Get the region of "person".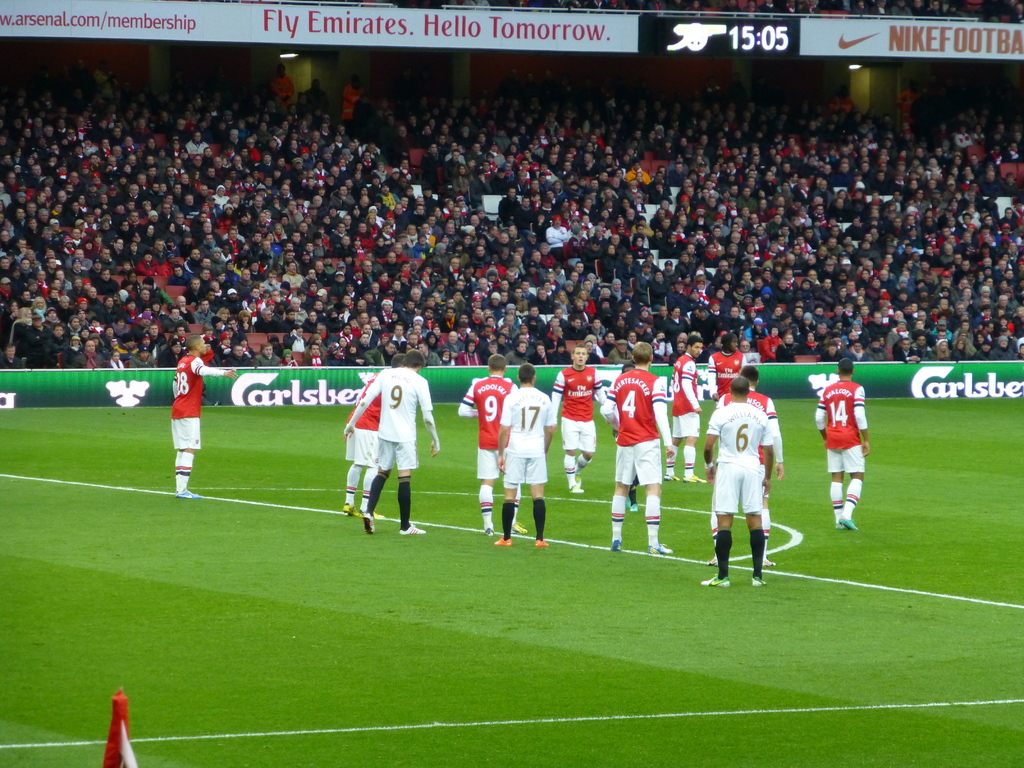
664 335 703 477.
